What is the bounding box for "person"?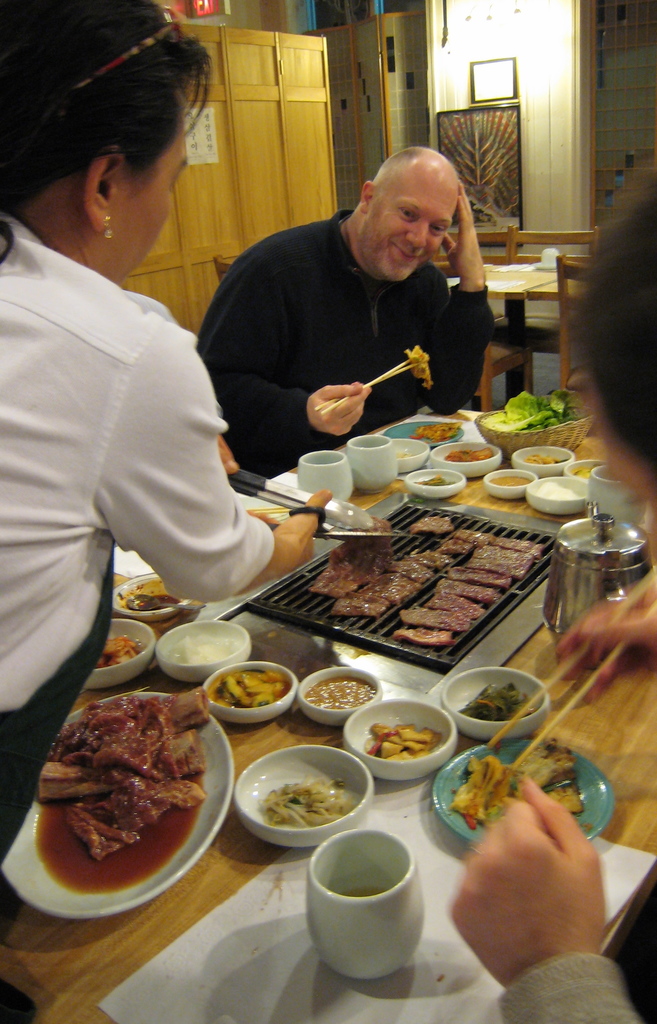
left=192, top=142, right=488, bottom=483.
